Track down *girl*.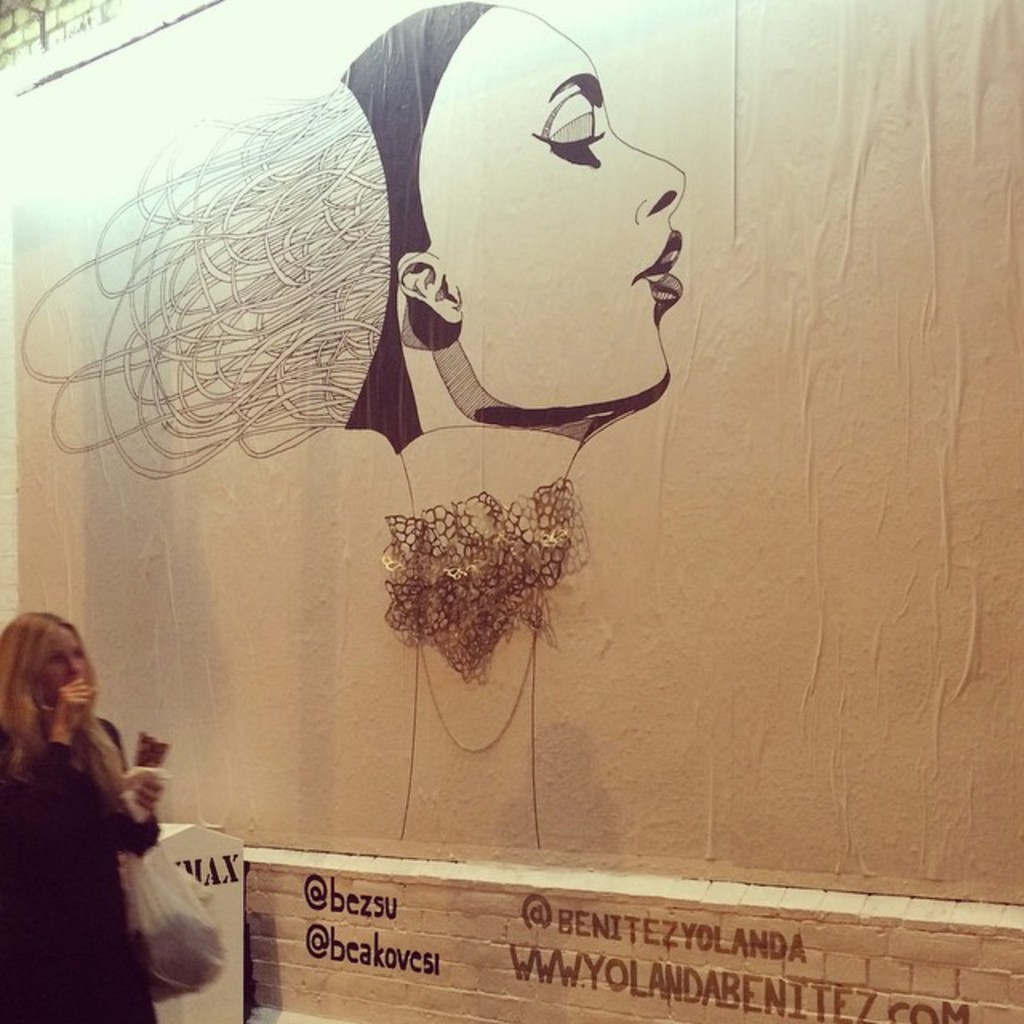
Tracked to box(0, 600, 218, 1022).
